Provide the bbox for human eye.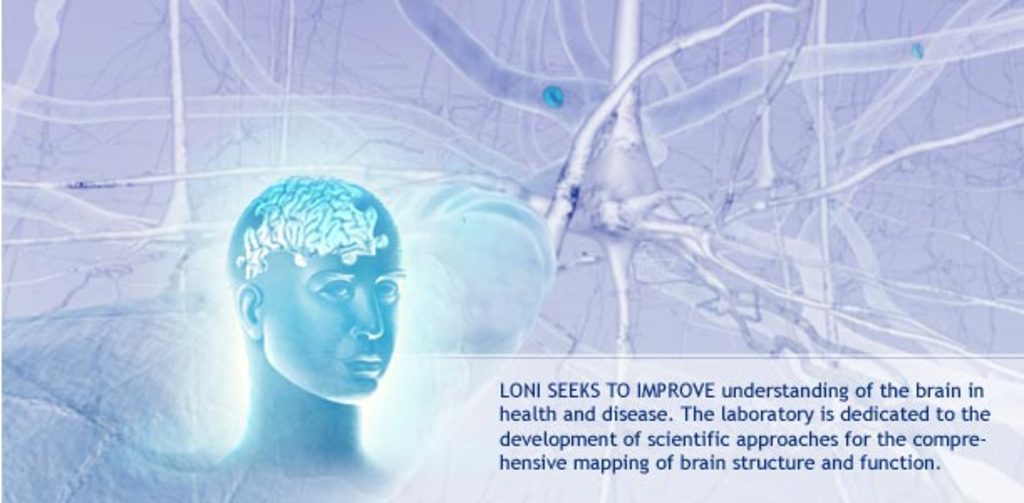
x1=313, y1=278, x2=354, y2=307.
